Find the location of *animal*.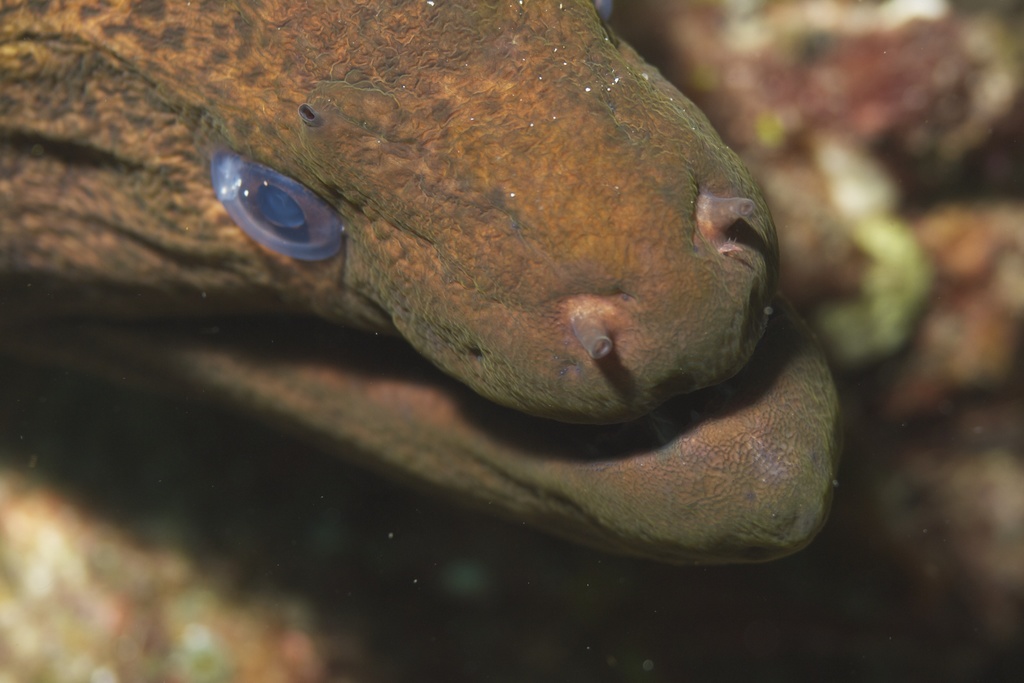
Location: select_region(22, 0, 792, 428).
